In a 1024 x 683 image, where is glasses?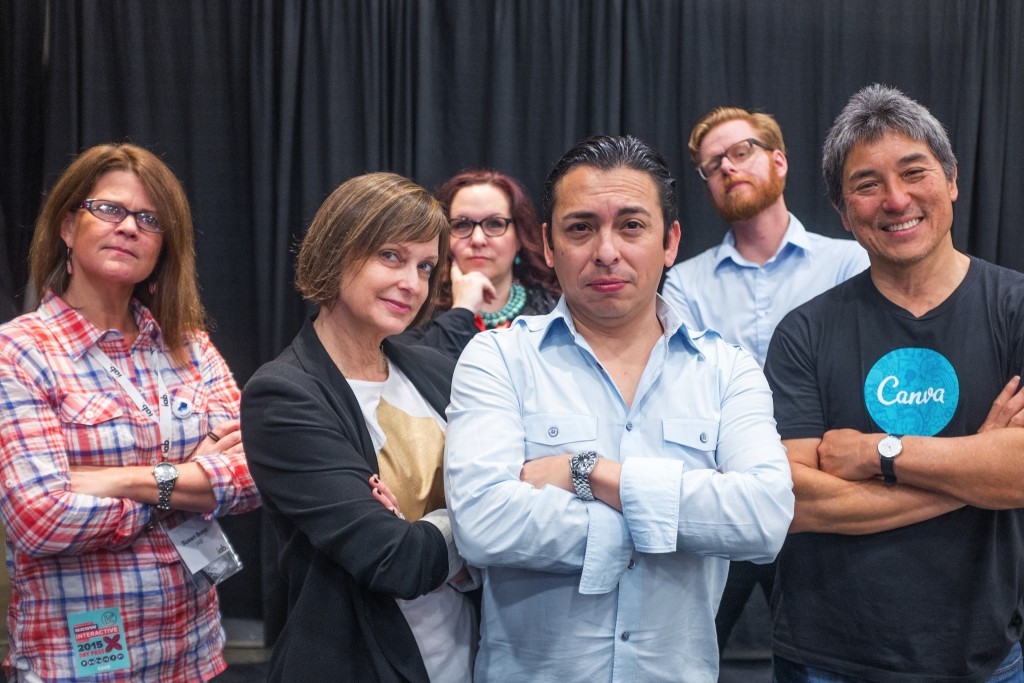
<box>442,212,513,239</box>.
